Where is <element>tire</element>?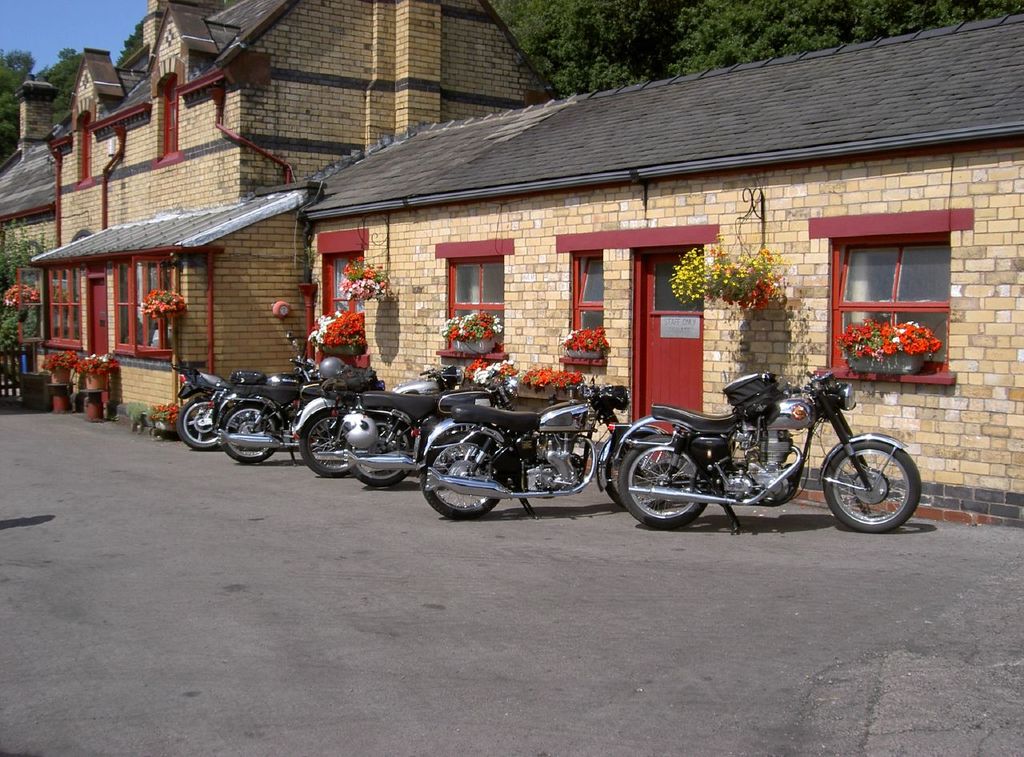
(x1=174, y1=395, x2=227, y2=448).
